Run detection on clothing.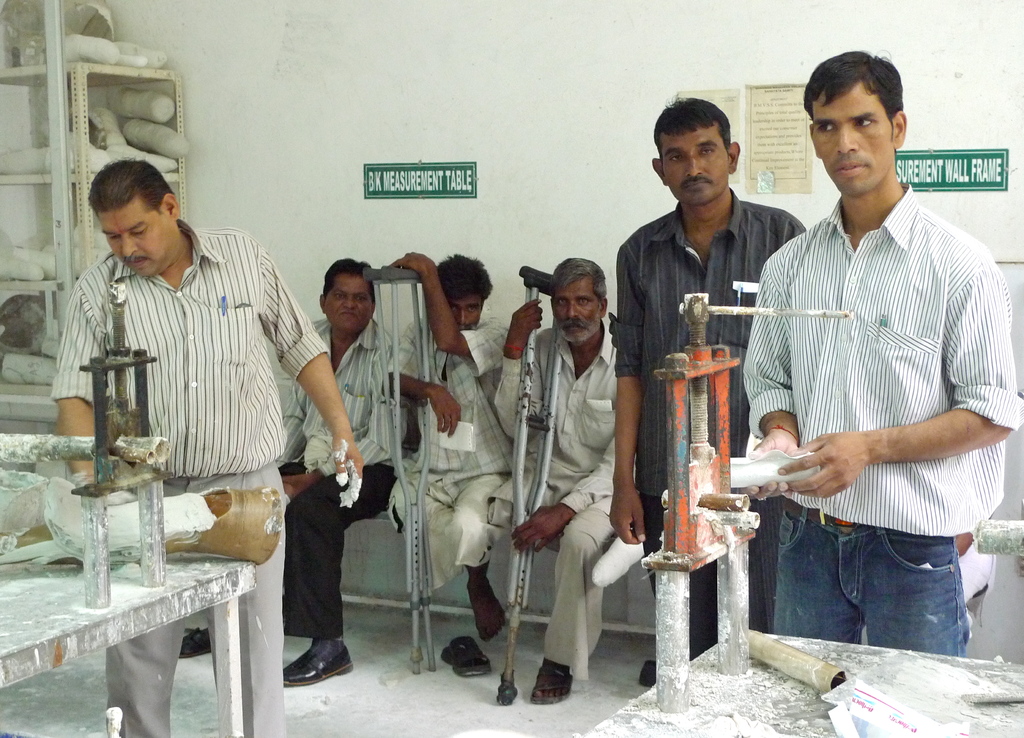
Result: <region>52, 220, 332, 737</region>.
